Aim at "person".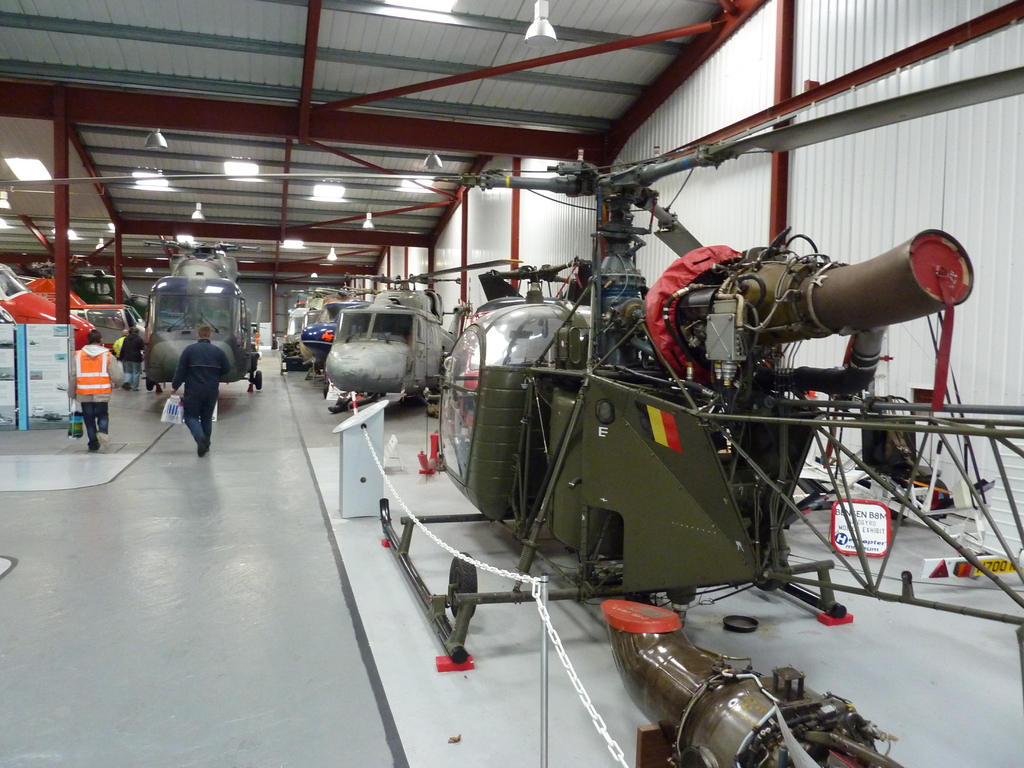
Aimed at detection(76, 331, 129, 454).
